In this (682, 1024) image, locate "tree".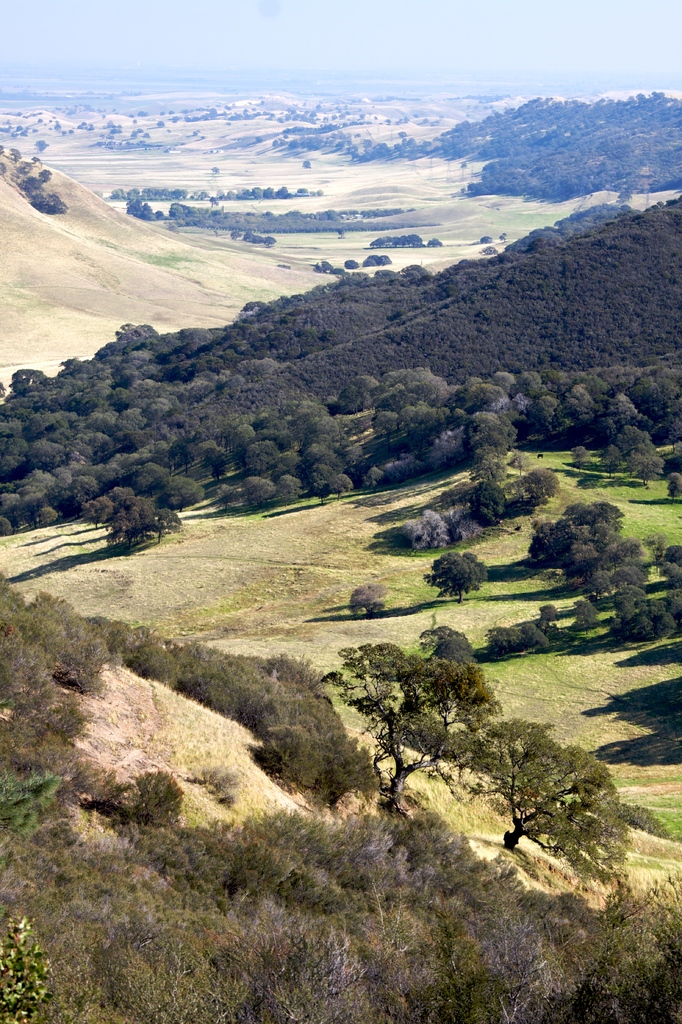
Bounding box: (434, 545, 502, 606).
